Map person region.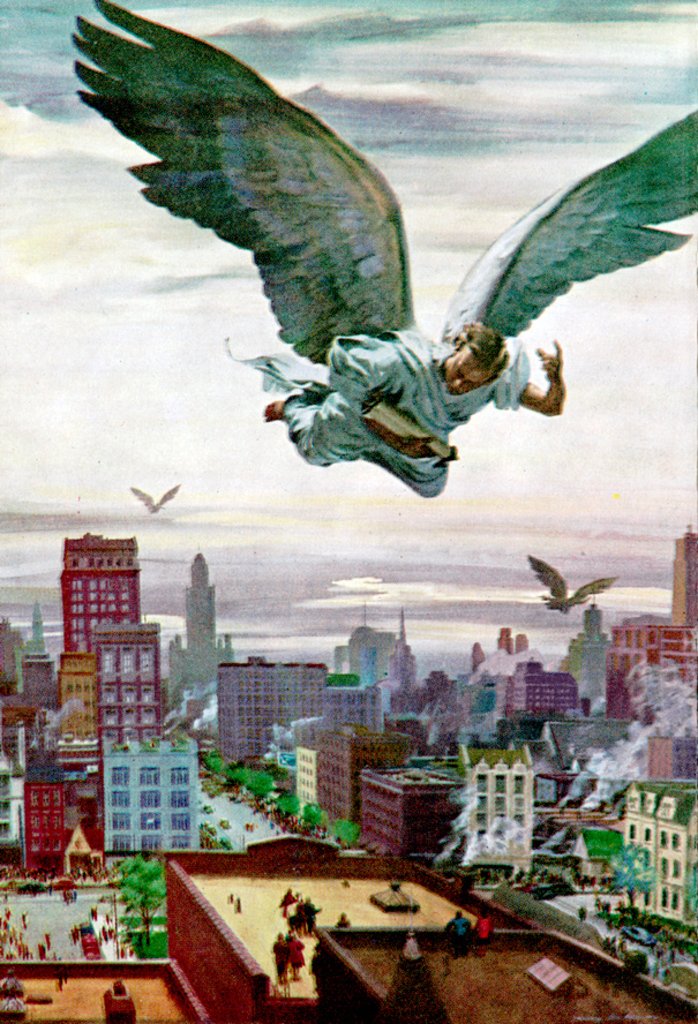
Mapped to 76 927 89 943.
